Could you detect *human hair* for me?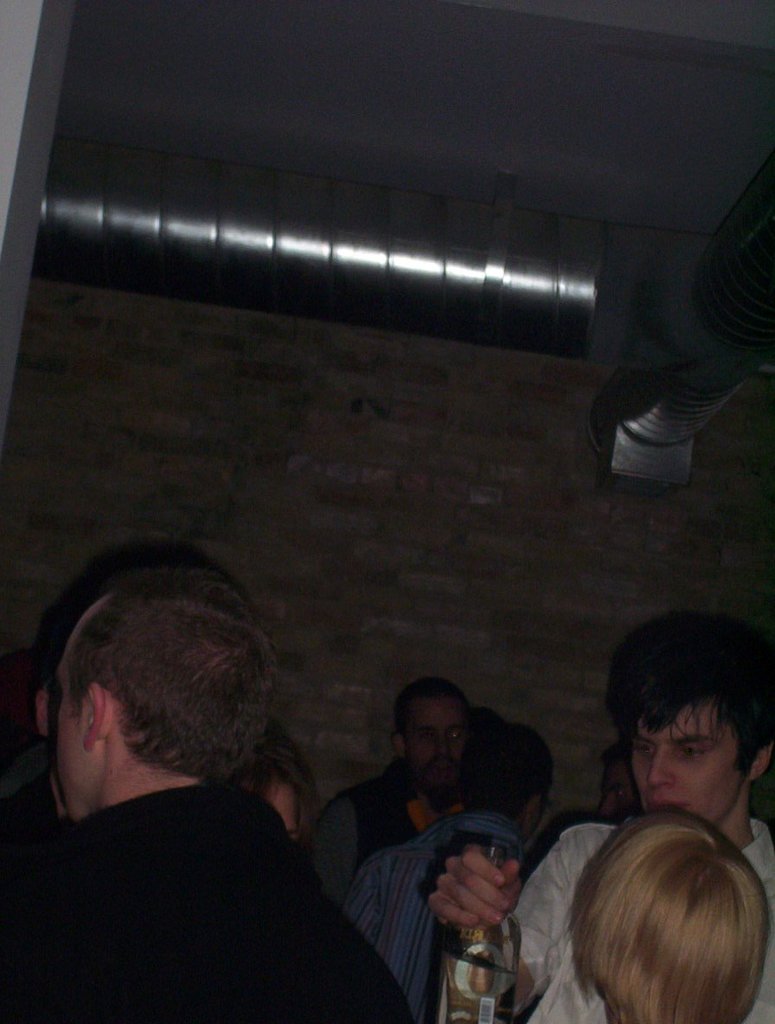
Detection result: region(63, 575, 284, 790).
